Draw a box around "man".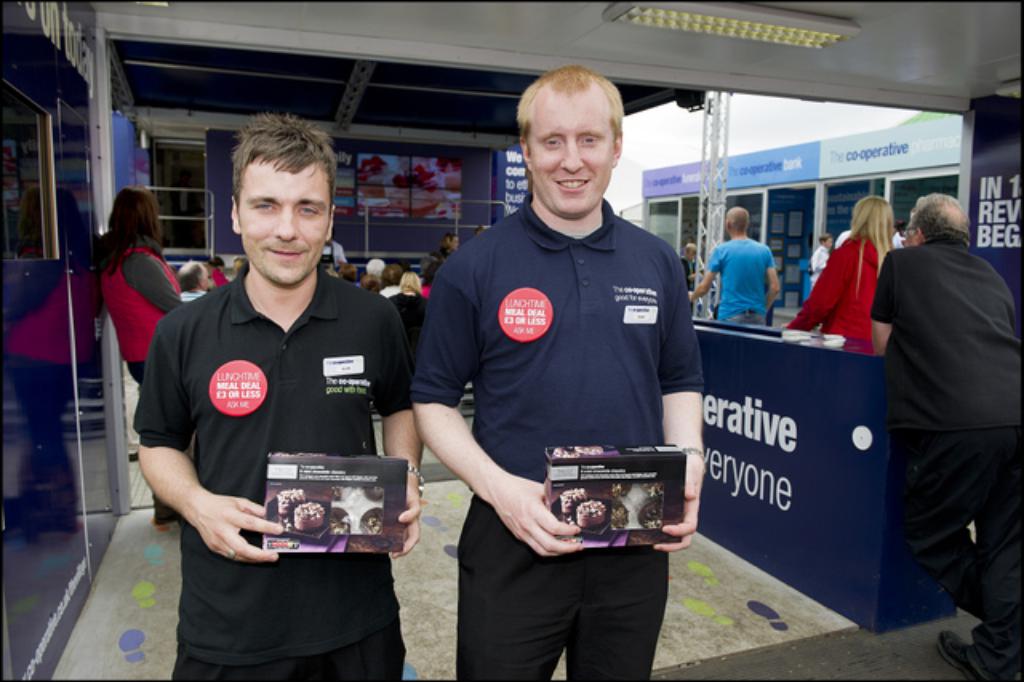
[810,235,829,290].
